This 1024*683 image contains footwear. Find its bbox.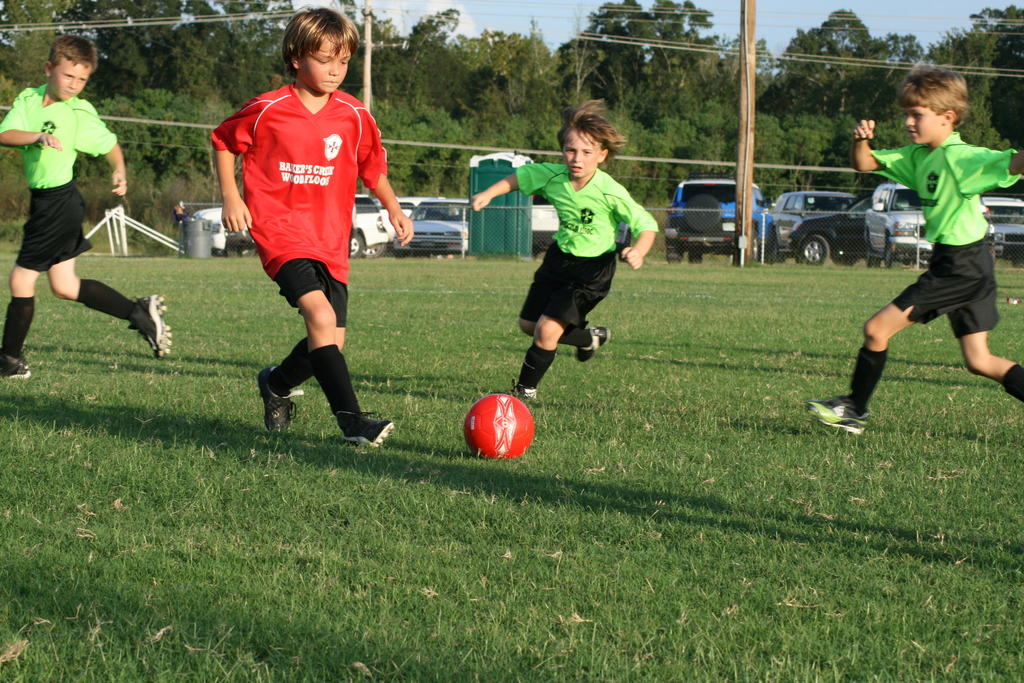
[x1=340, y1=409, x2=397, y2=449].
